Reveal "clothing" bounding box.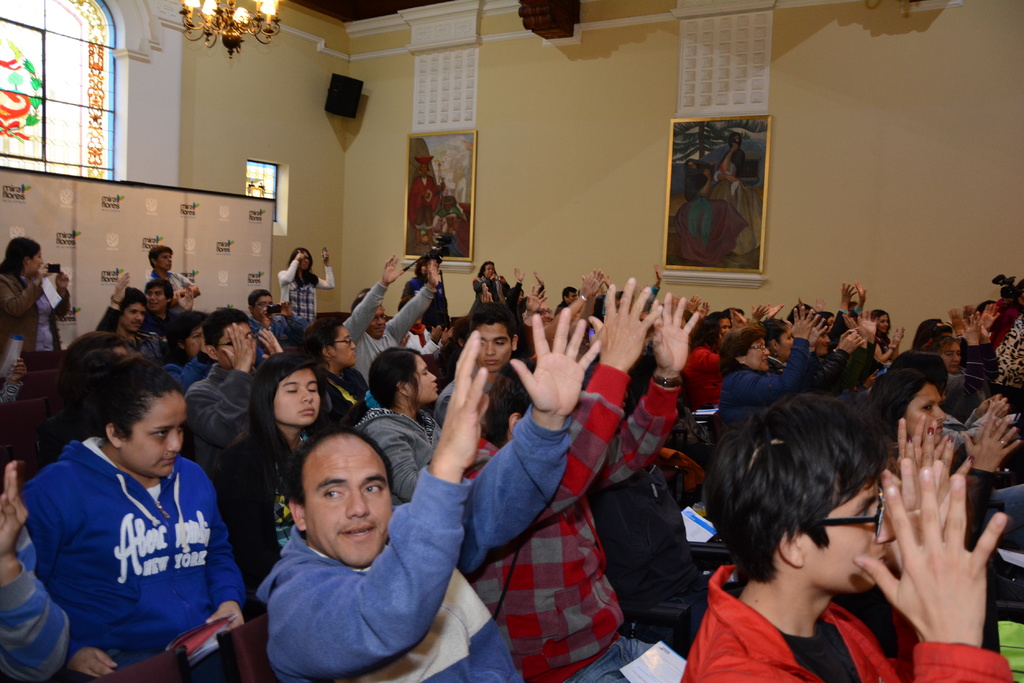
Revealed: 454, 346, 517, 444.
